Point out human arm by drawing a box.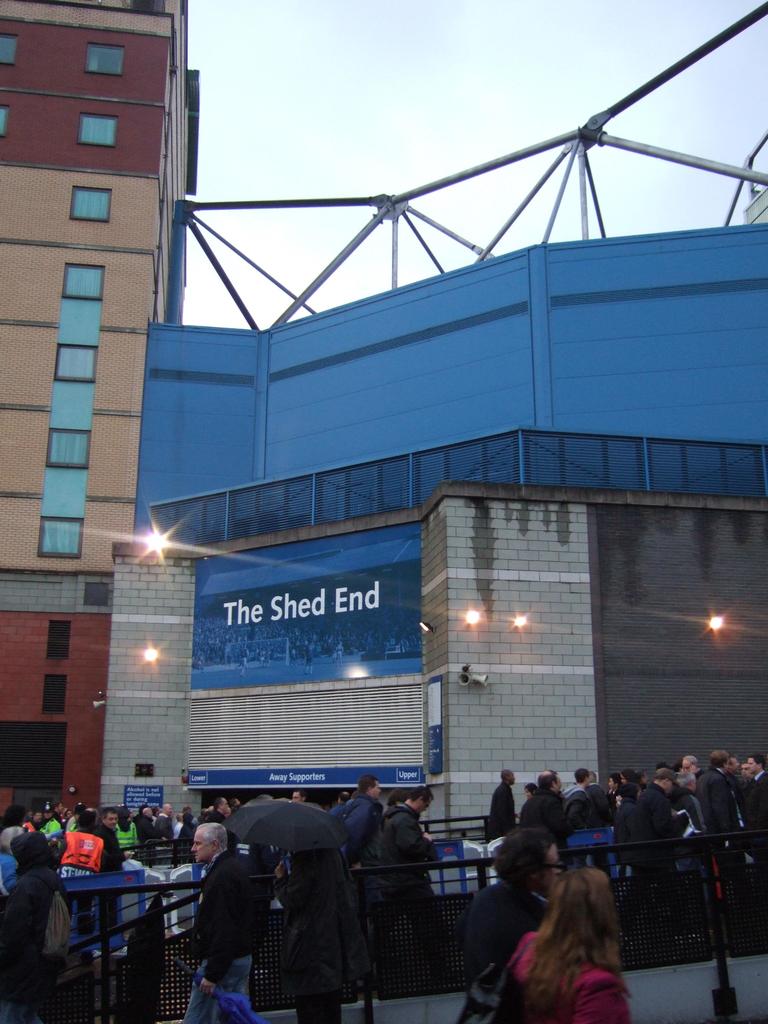
box=[197, 872, 232, 997].
